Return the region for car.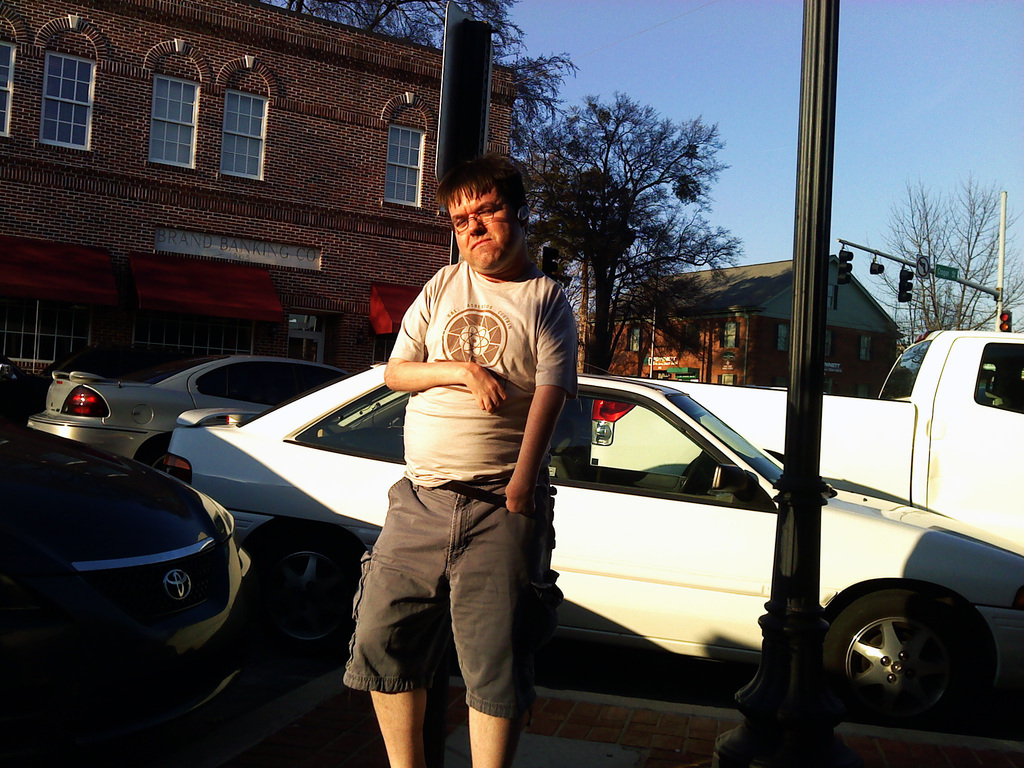
<bbox>0, 409, 257, 767</bbox>.
